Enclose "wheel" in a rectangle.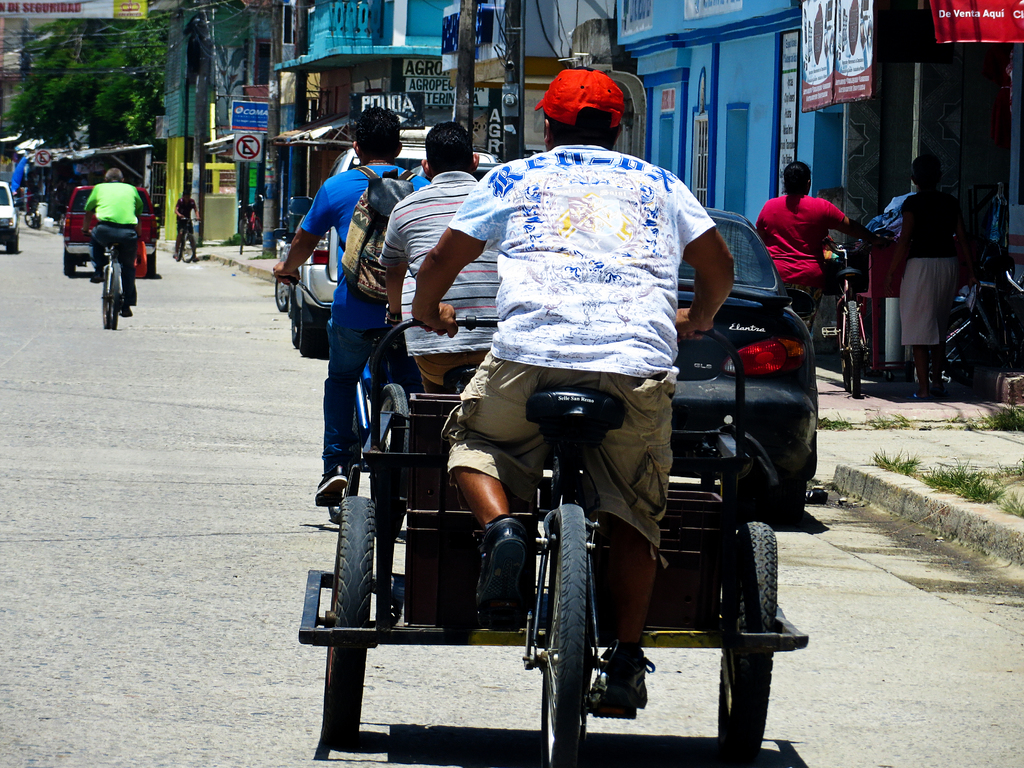
[left=298, top=321, right=325, bottom=357].
